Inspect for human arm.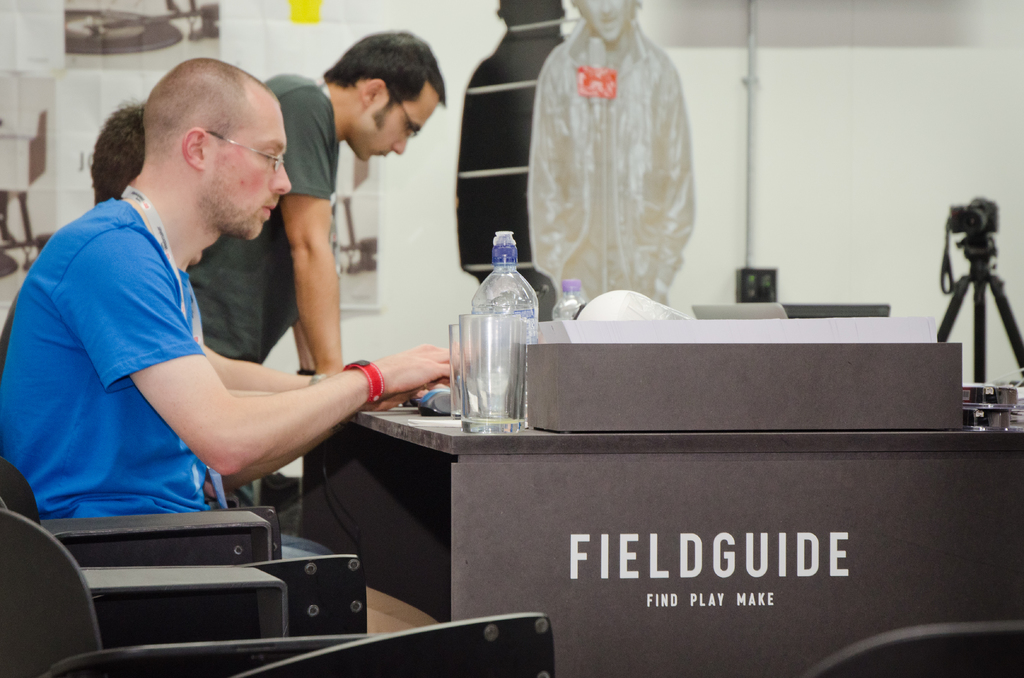
Inspection: bbox=[195, 346, 308, 389].
